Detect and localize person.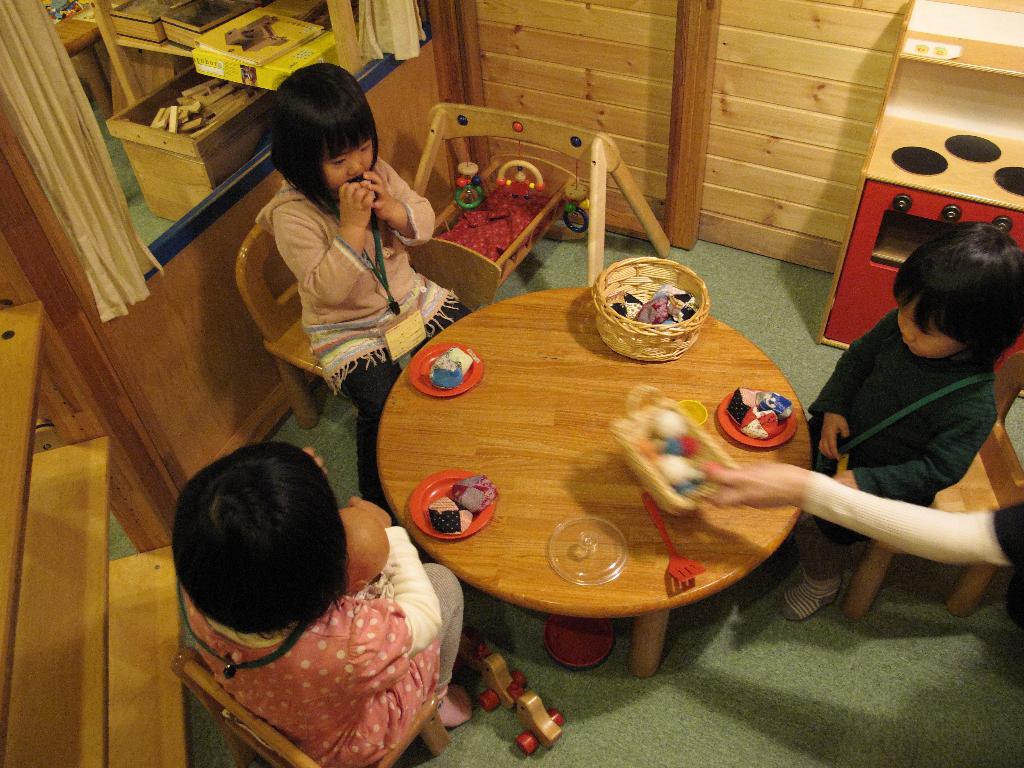
Localized at <box>179,433,477,767</box>.
